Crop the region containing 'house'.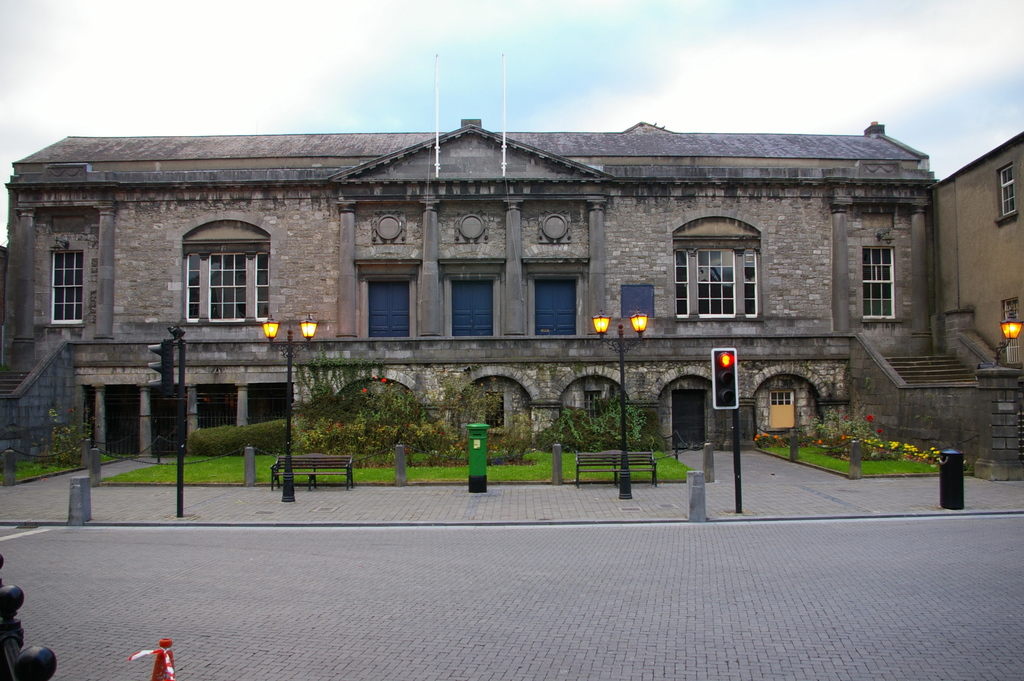
Crop region: bbox(929, 132, 1023, 463).
